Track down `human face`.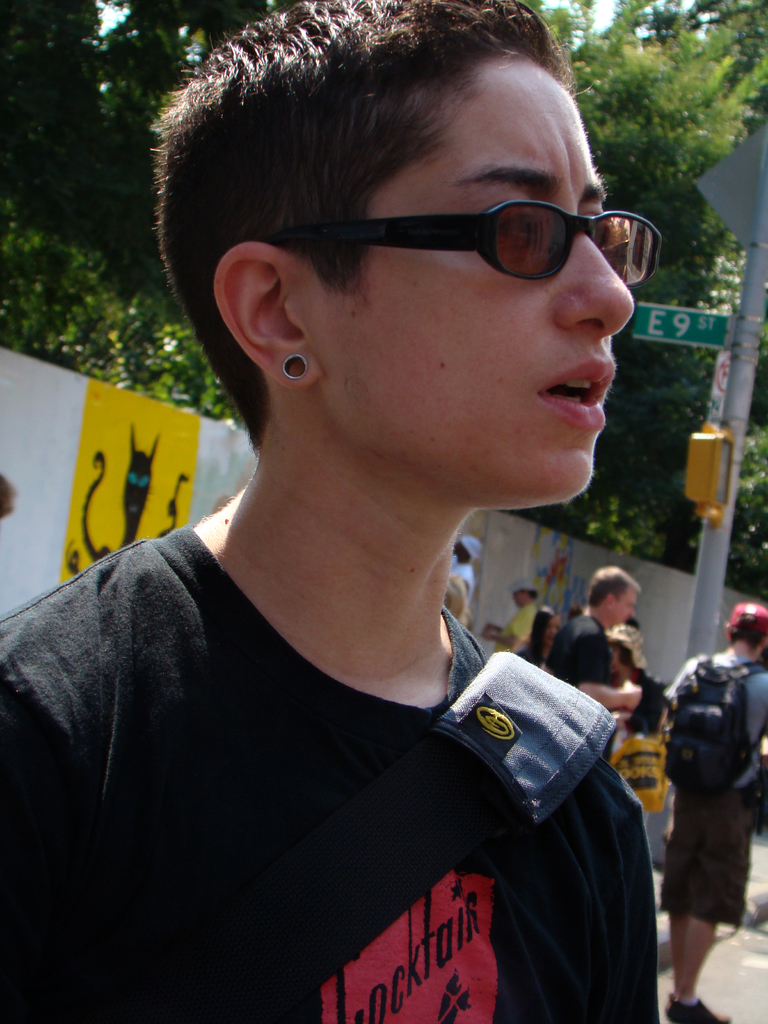
Tracked to Rect(314, 70, 634, 497).
